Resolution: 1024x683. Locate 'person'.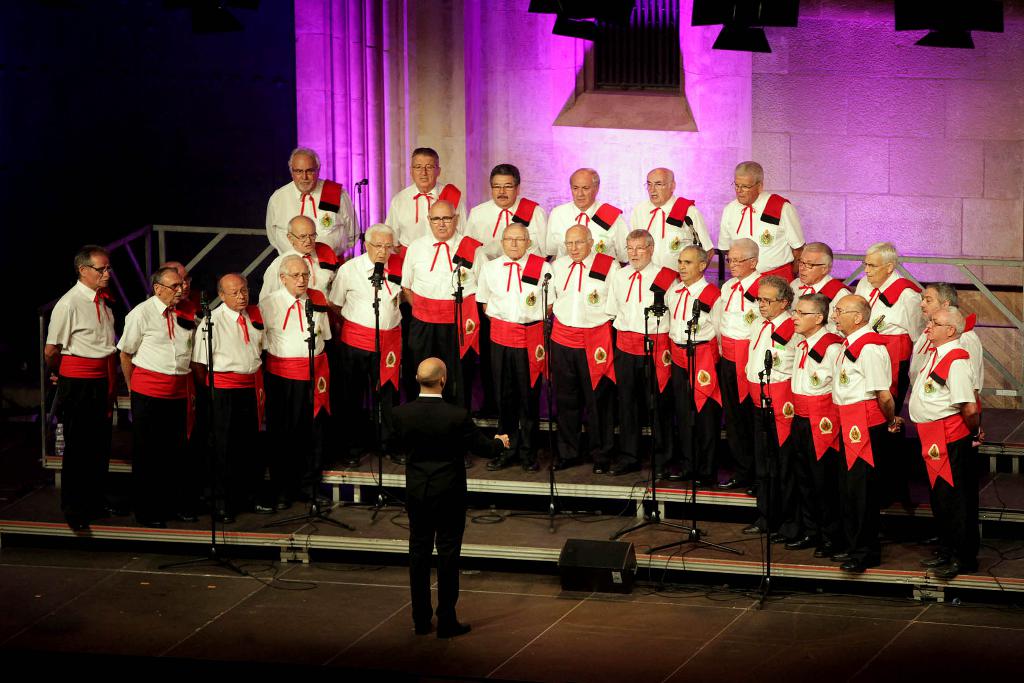
select_region(41, 238, 122, 524).
